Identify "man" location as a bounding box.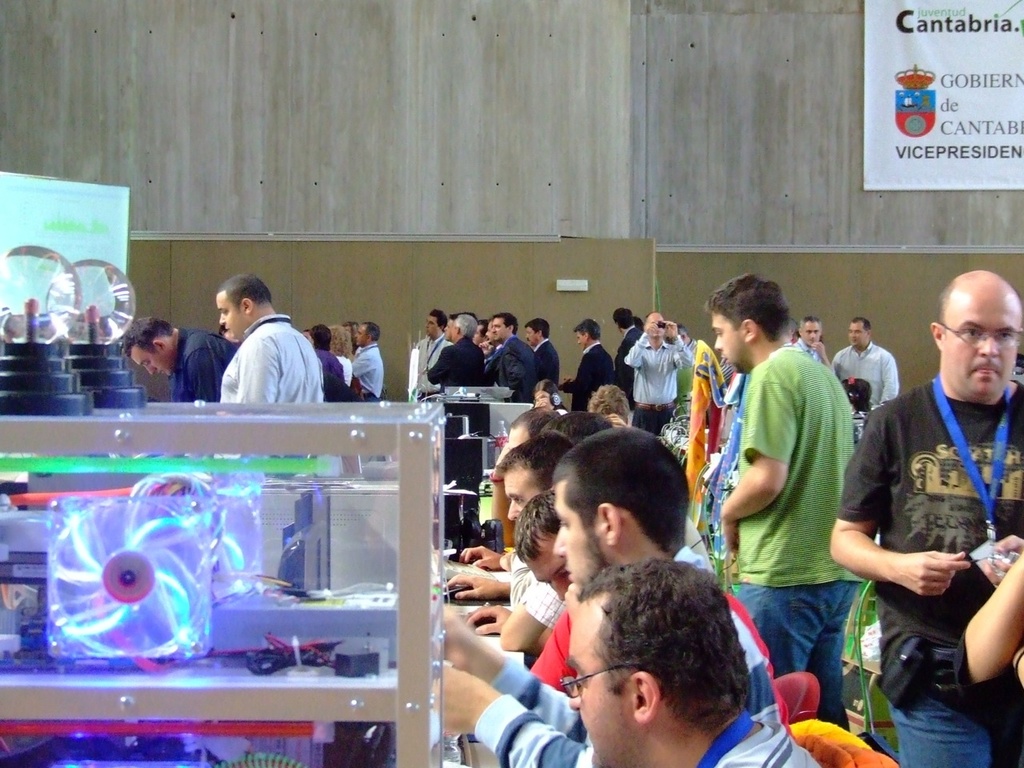
[435,423,782,767].
